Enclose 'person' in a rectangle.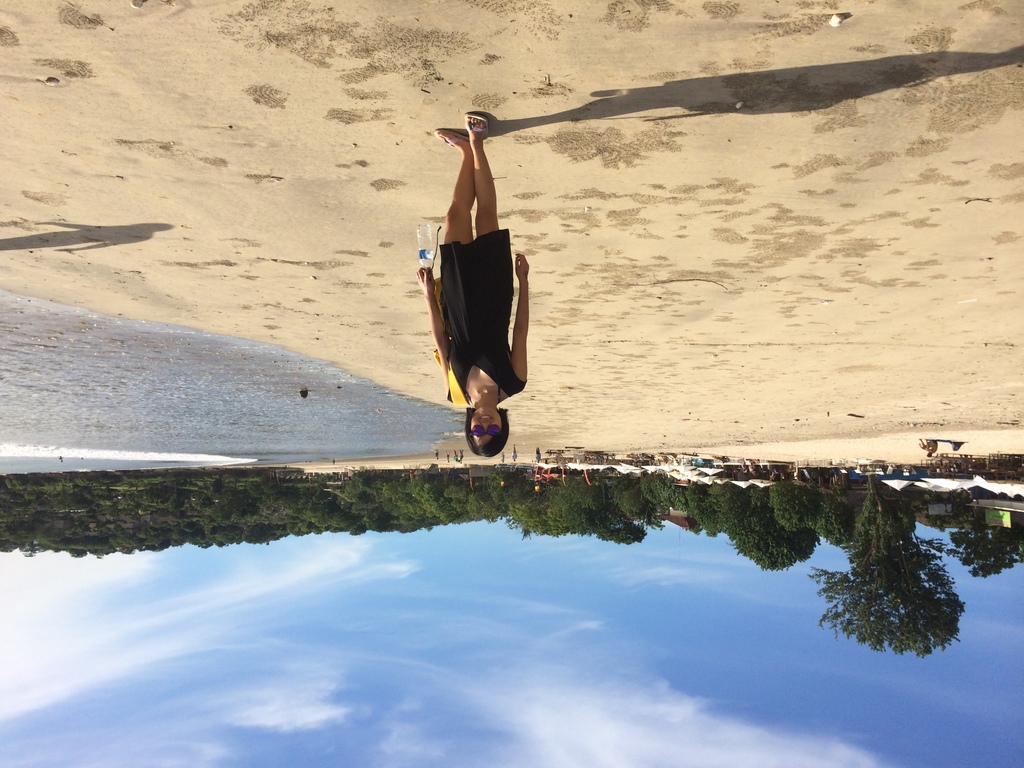
[451,448,459,464].
